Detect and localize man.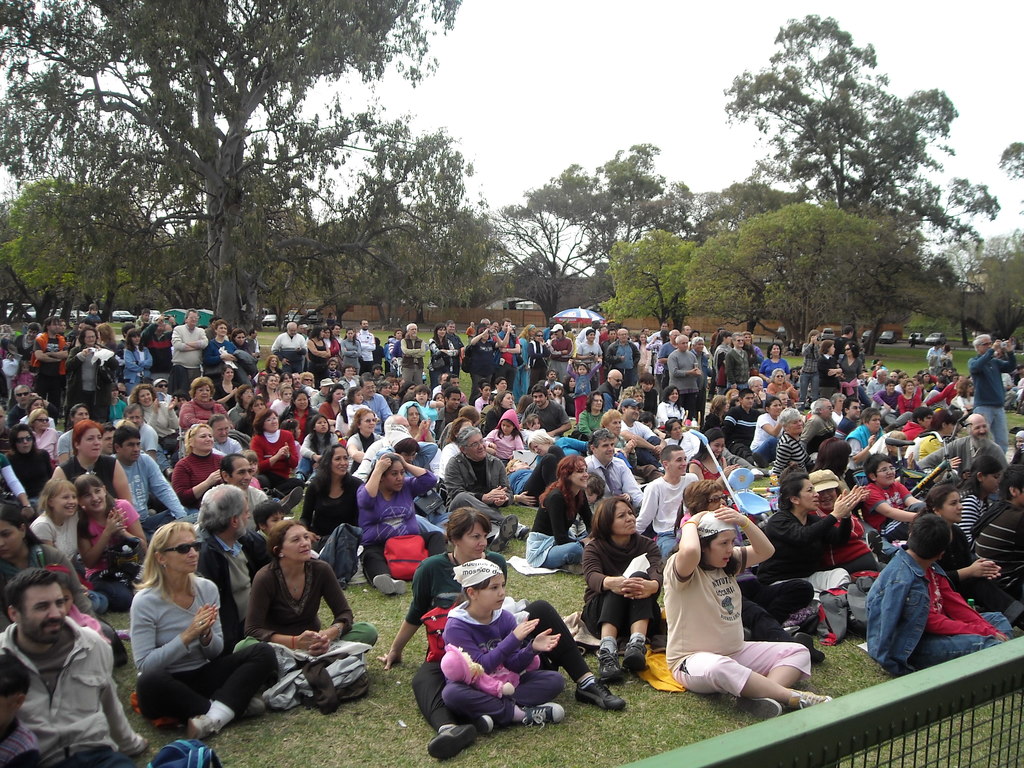
Localized at 428/387/476/437.
